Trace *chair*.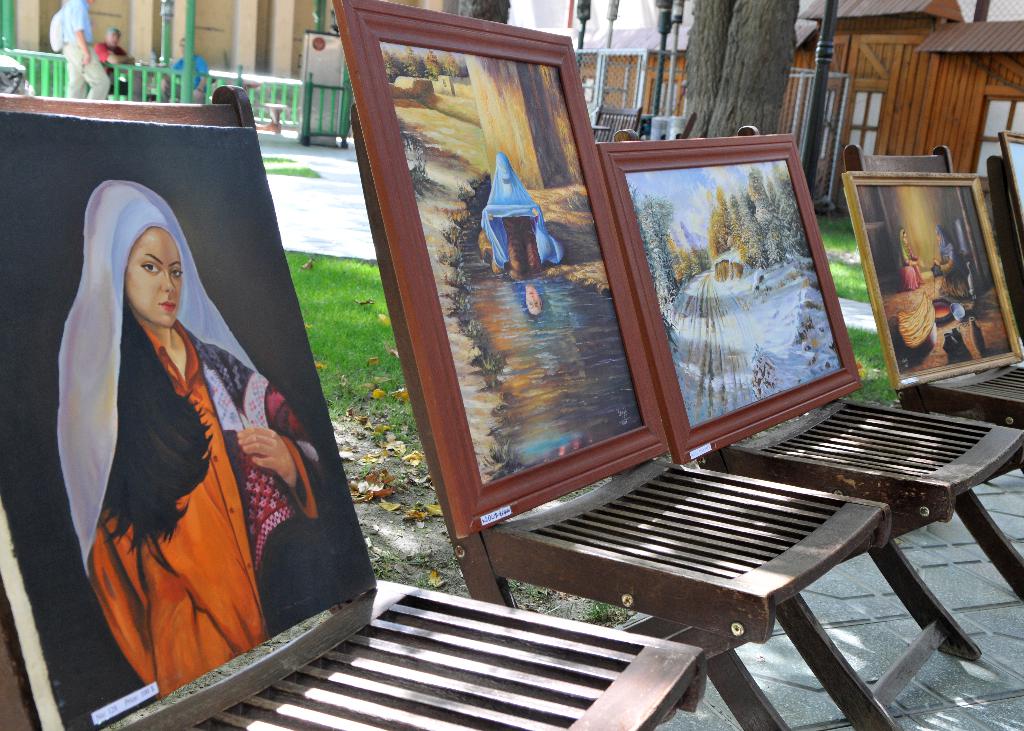
Traced to Rect(840, 145, 1023, 602).
